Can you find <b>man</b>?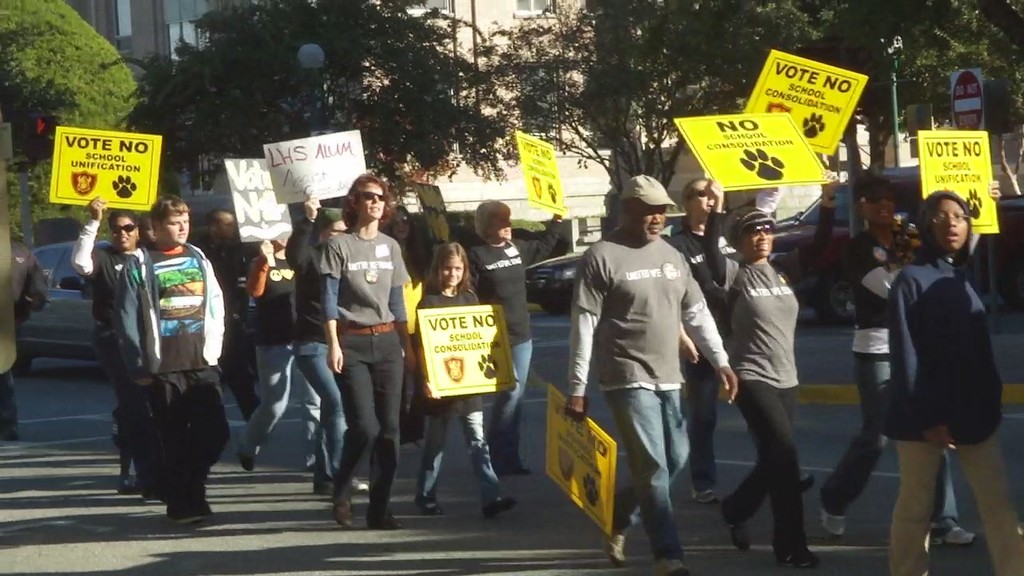
Yes, bounding box: (570,172,740,569).
